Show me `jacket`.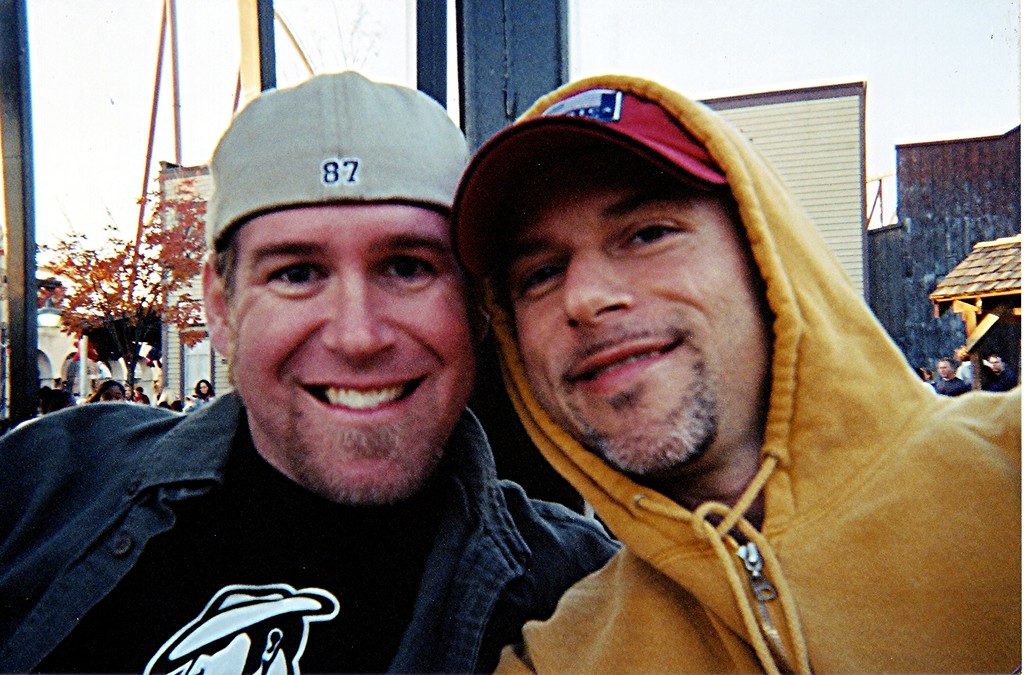
`jacket` is here: 447:73:1023:674.
